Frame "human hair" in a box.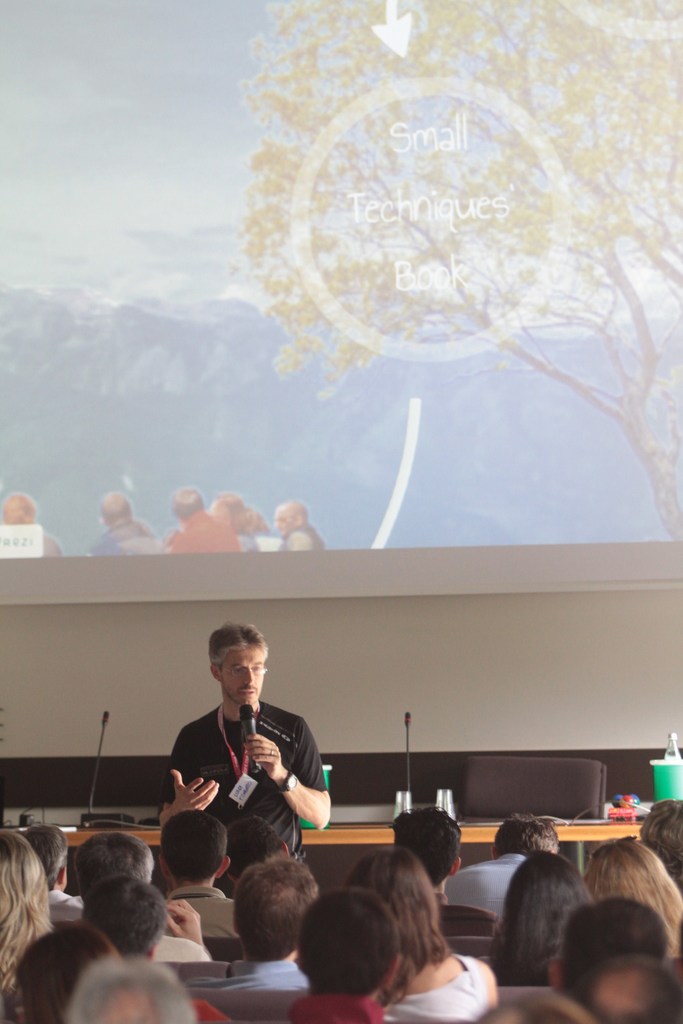
[0, 827, 49, 993].
